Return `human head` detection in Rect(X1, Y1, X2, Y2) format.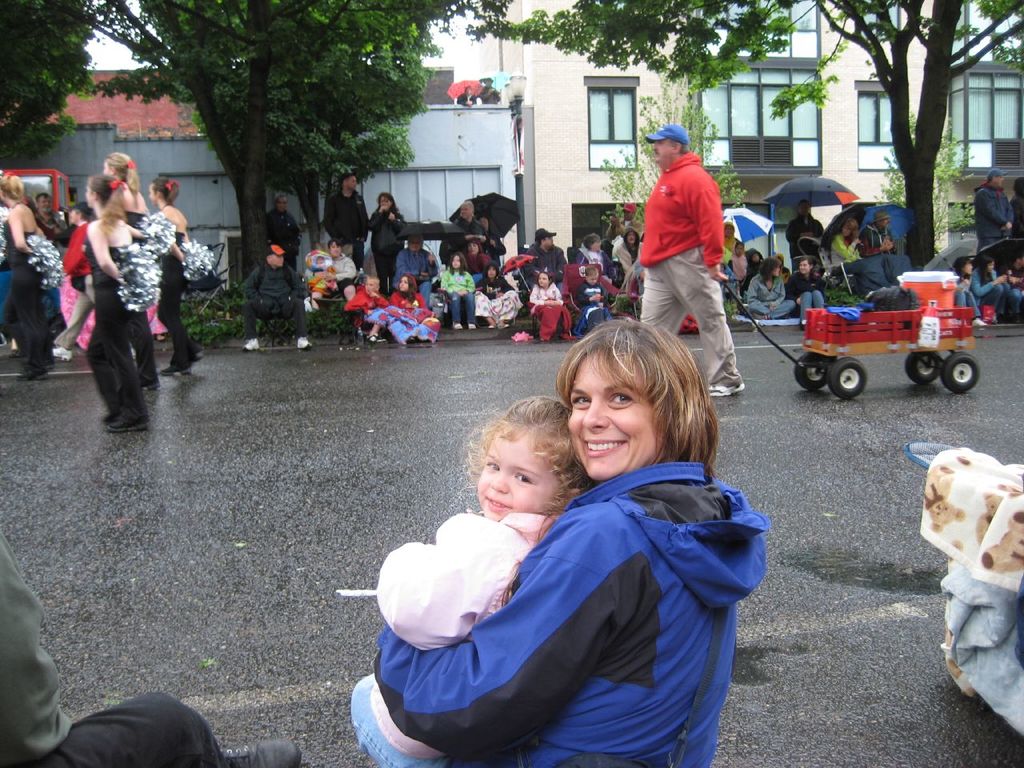
Rect(624, 227, 637, 246).
